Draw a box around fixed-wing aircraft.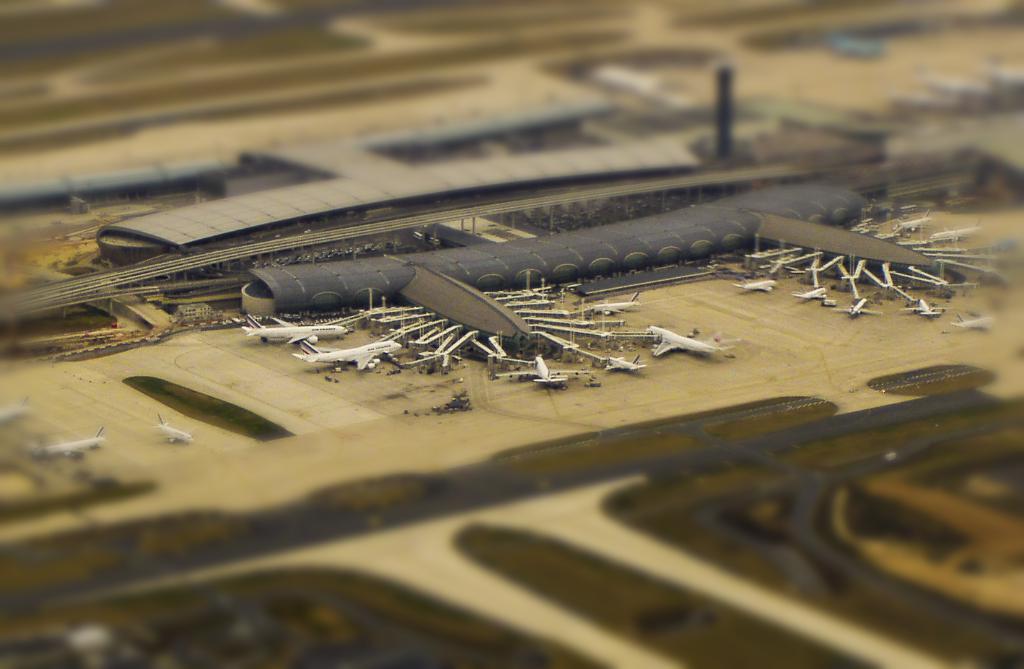
592:291:642:313.
